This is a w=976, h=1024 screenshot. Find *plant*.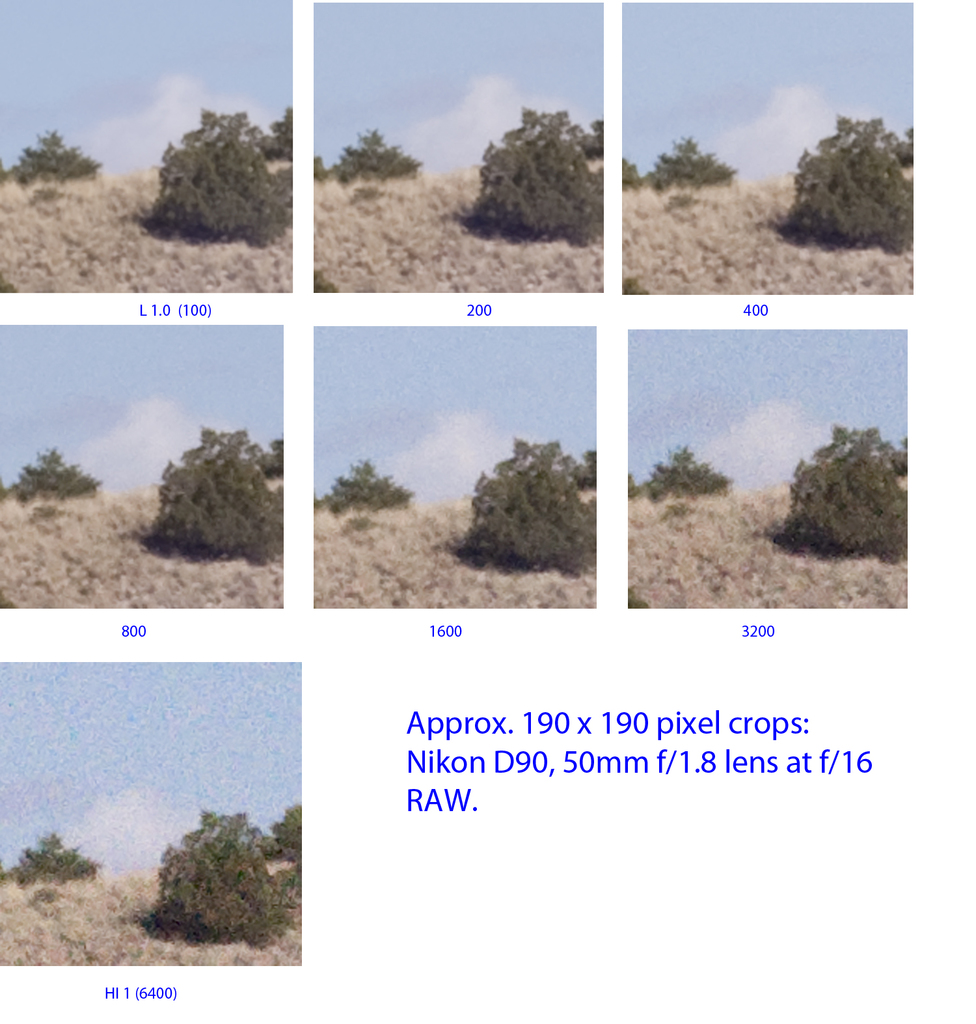
Bounding box: bbox=[27, 889, 66, 906].
